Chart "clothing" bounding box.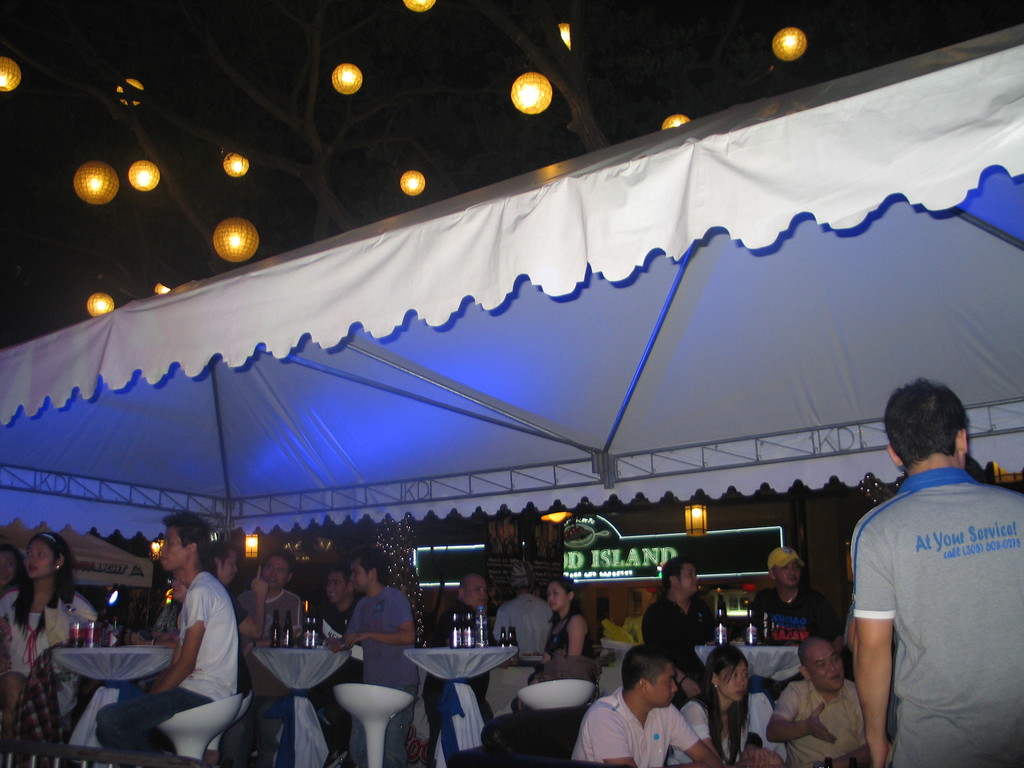
Charted: <bbox>691, 691, 780, 767</bbox>.
